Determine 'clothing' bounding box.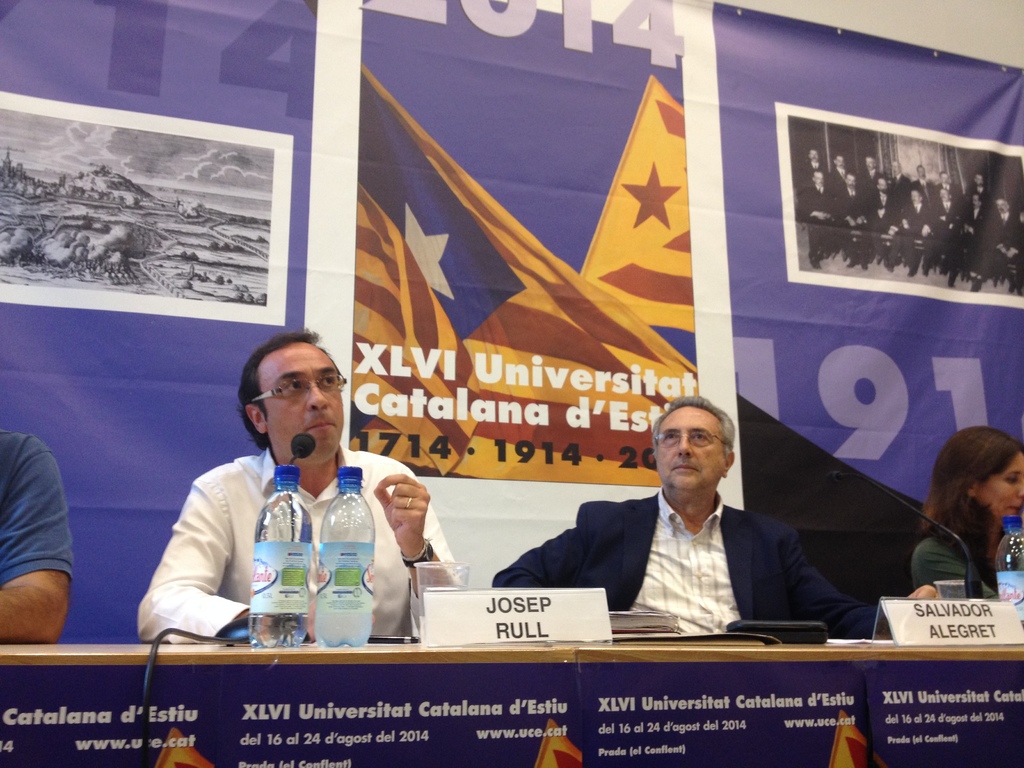
Determined: pyautogui.locateOnScreen(148, 419, 418, 641).
